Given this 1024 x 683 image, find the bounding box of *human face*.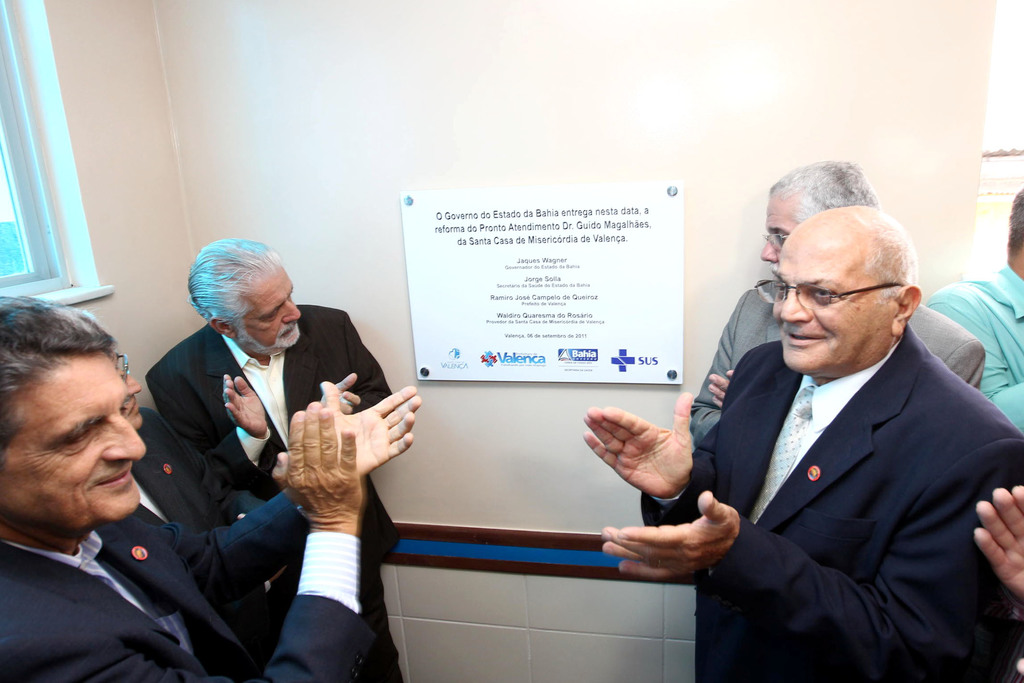
box=[238, 266, 302, 354].
